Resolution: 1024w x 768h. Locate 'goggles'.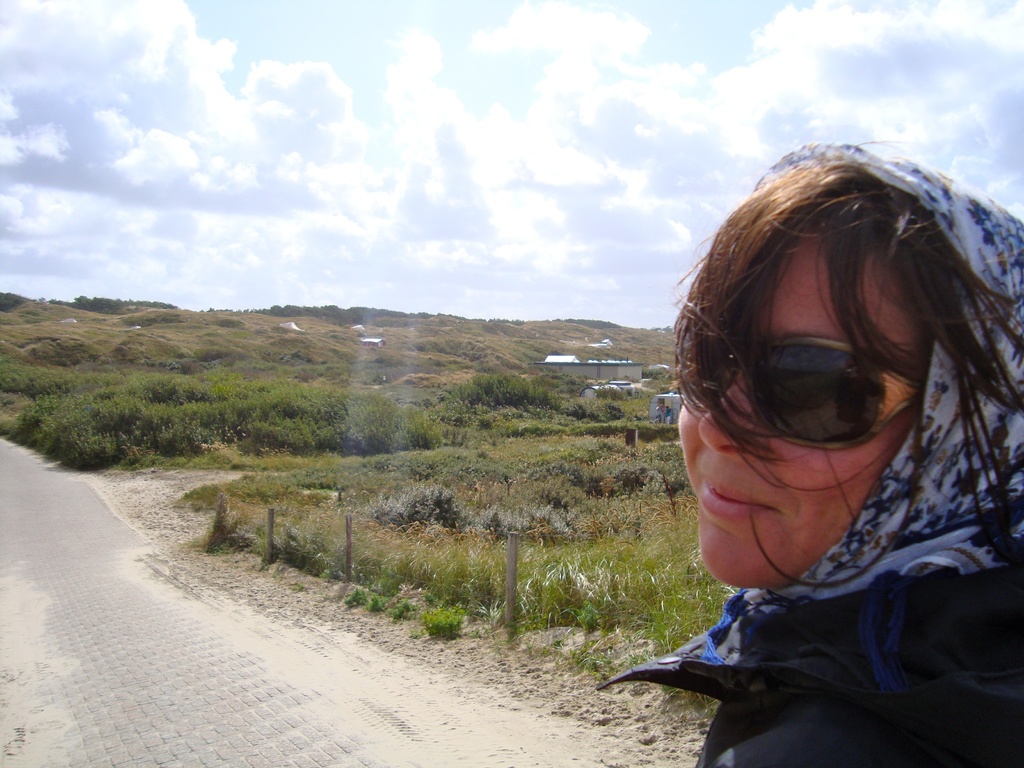
bbox(728, 317, 950, 447).
